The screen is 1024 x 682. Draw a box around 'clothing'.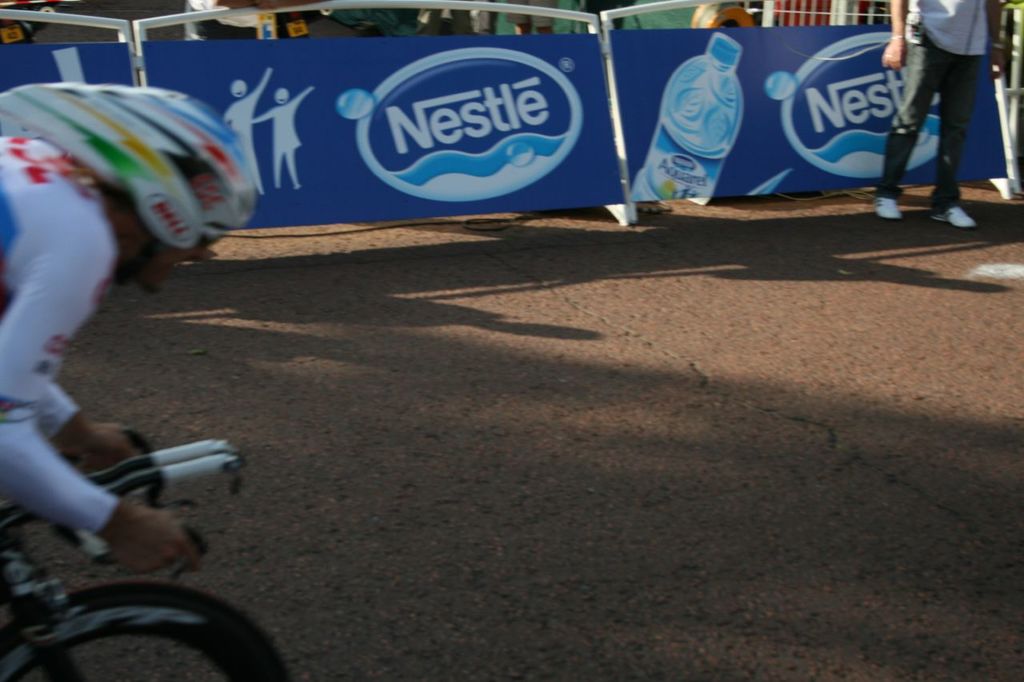
l=190, t=0, r=262, b=42.
